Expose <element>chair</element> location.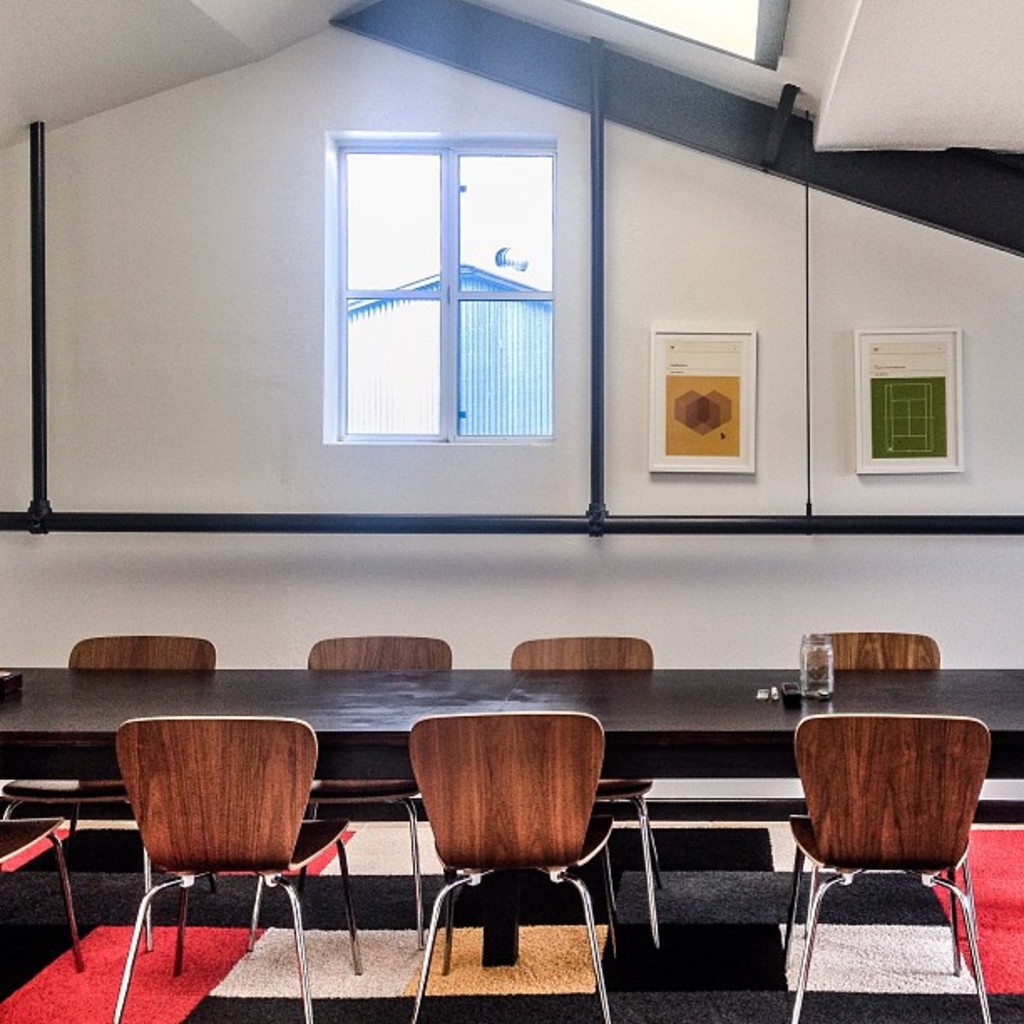
Exposed at 105/703/318/1006.
